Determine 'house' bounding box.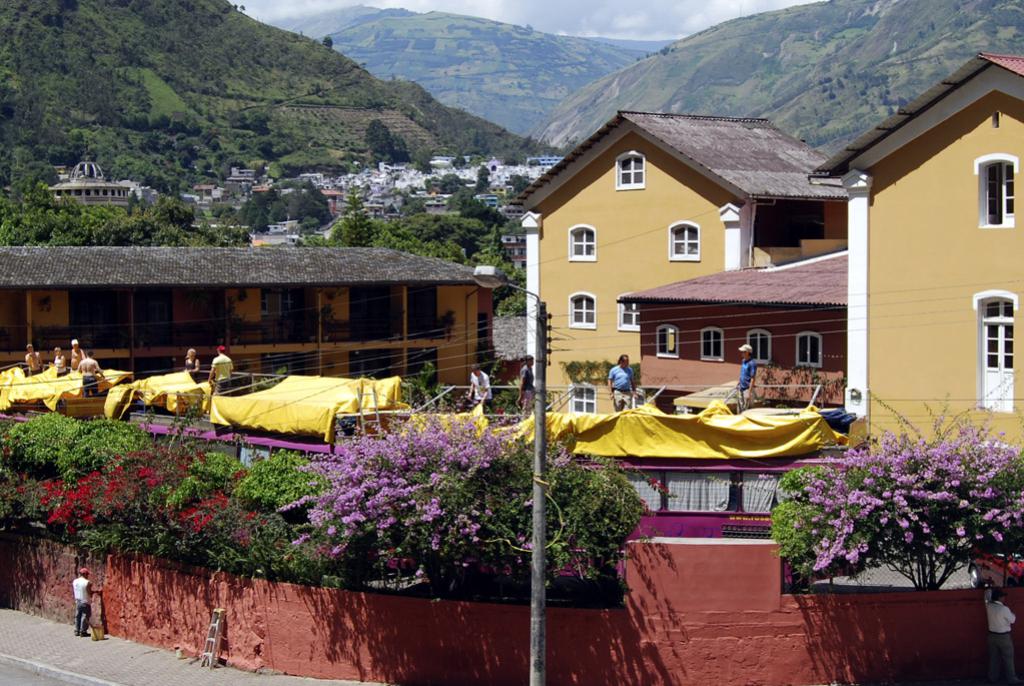
Determined: bbox=[520, 75, 887, 436].
